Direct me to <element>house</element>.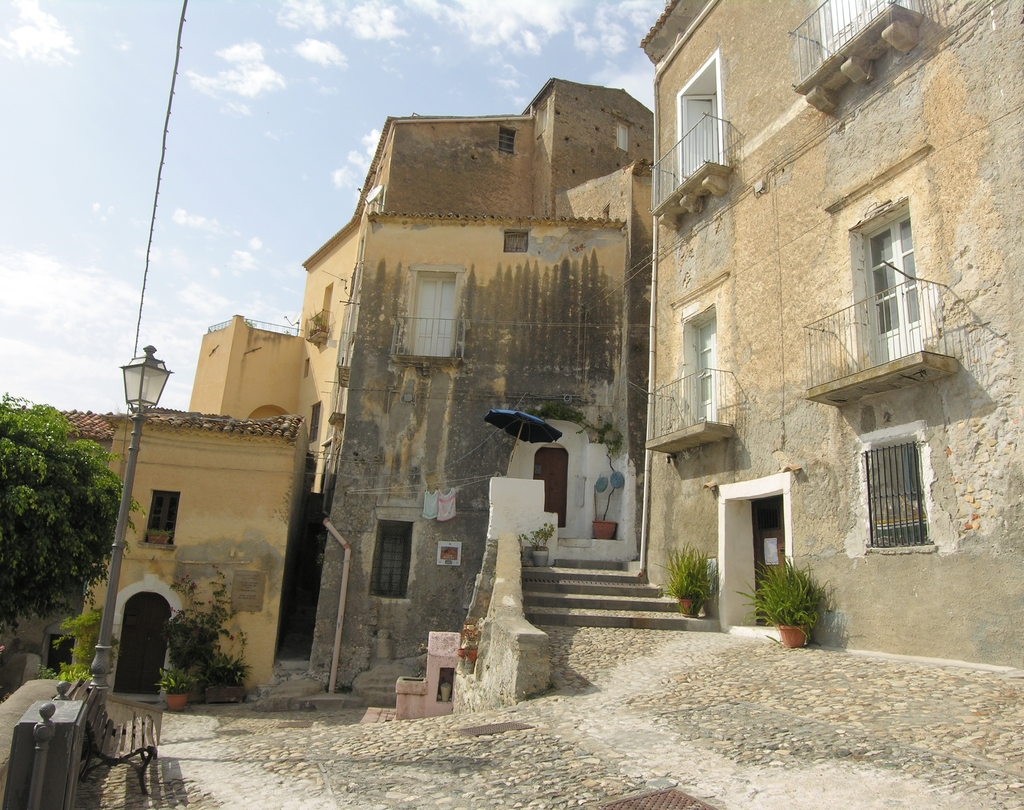
Direction: l=0, t=417, r=296, b=702.
